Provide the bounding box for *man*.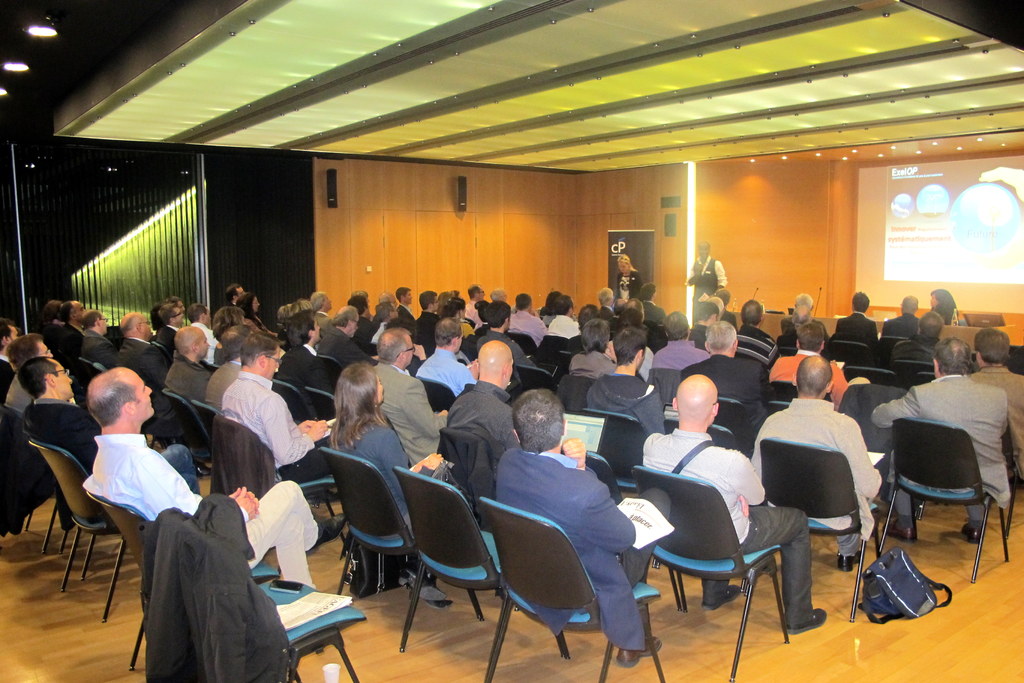
[222,329,328,483].
